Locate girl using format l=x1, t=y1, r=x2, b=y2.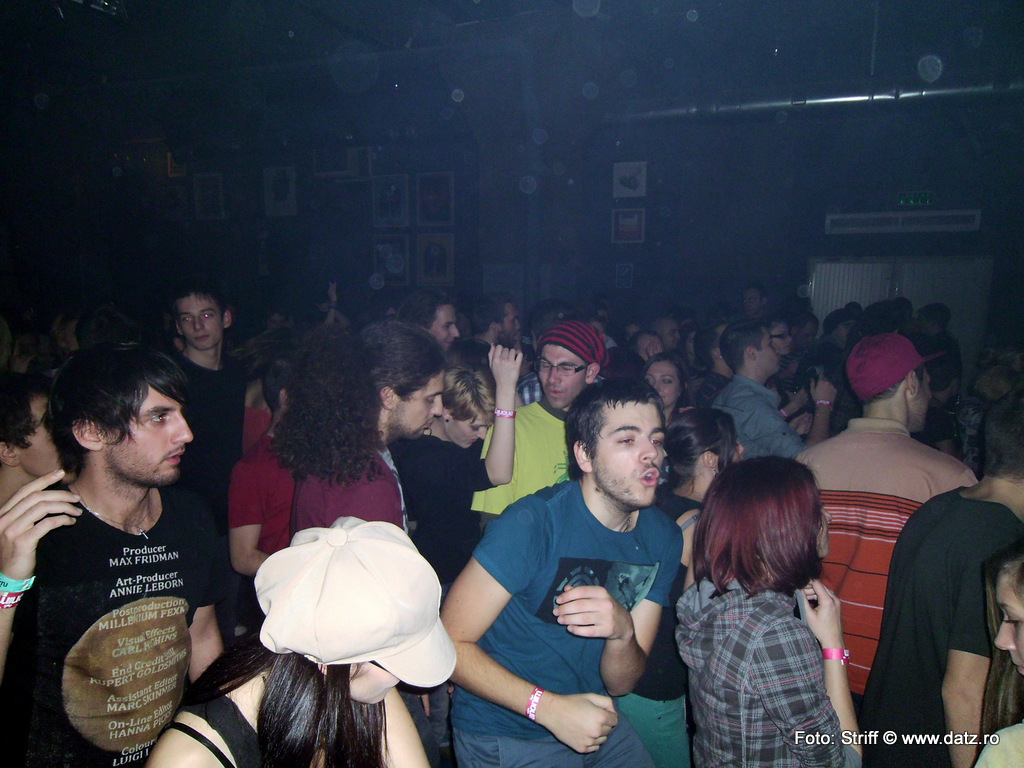
l=612, t=405, r=751, b=767.
